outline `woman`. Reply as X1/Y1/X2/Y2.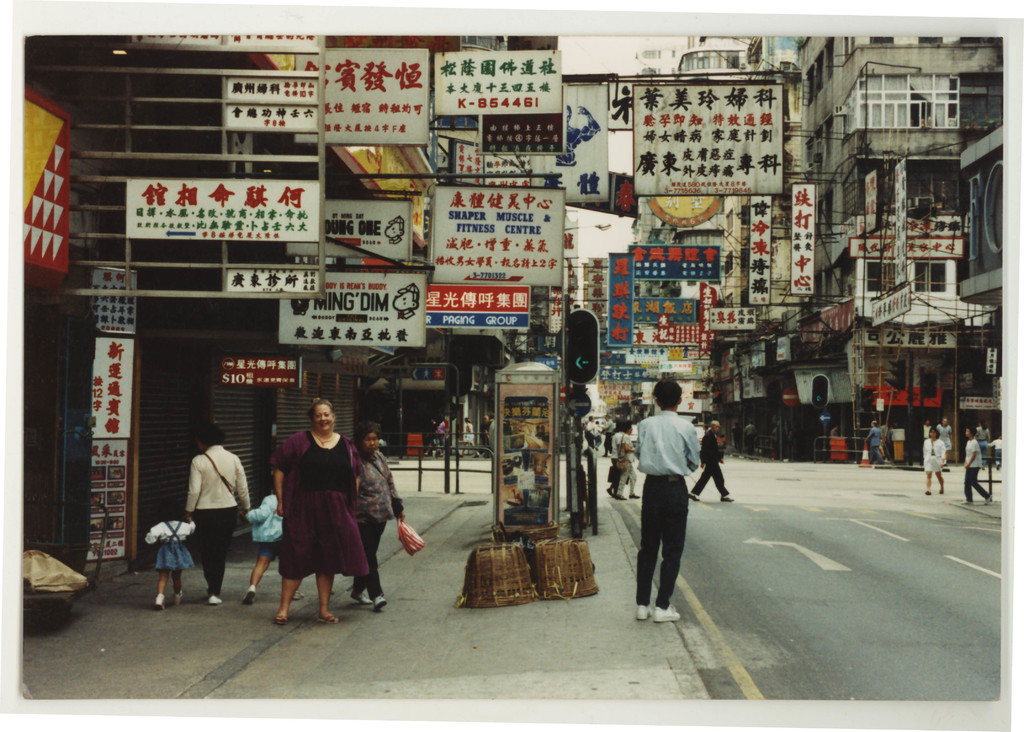
972/418/991/466.
